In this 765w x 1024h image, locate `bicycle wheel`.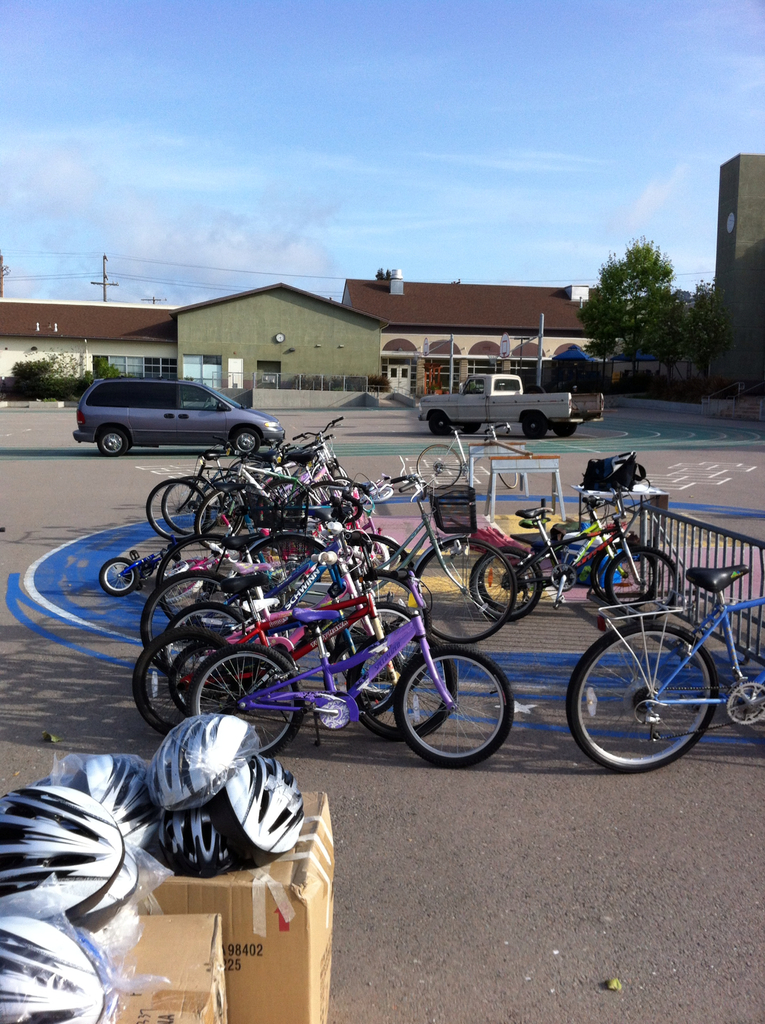
Bounding box: BBox(410, 444, 465, 488).
